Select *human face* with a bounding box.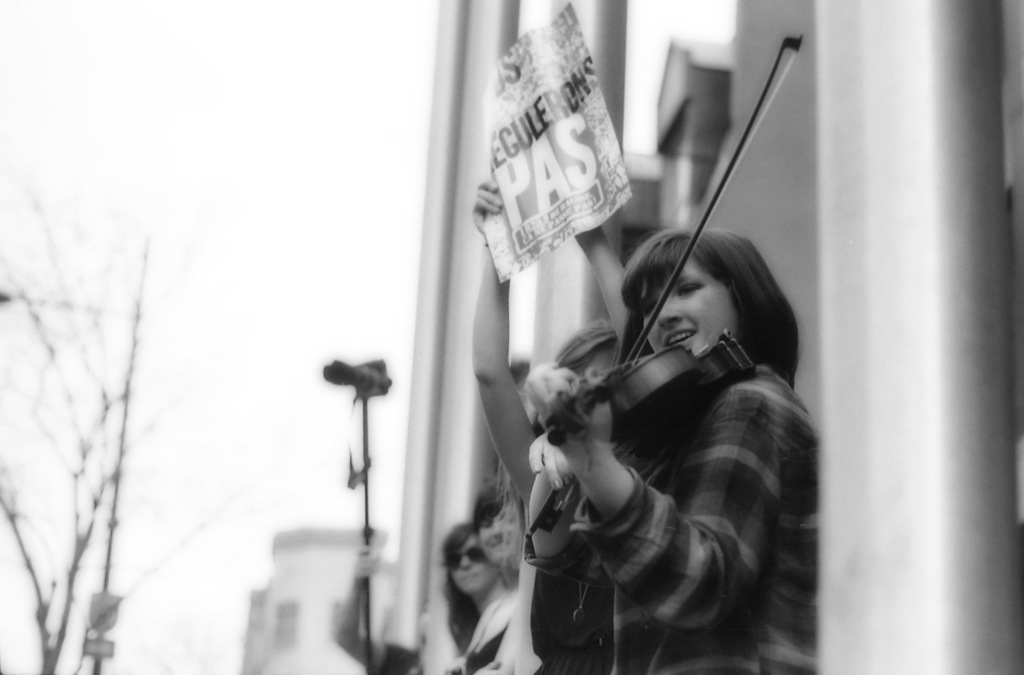
l=642, t=255, r=738, b=360.
